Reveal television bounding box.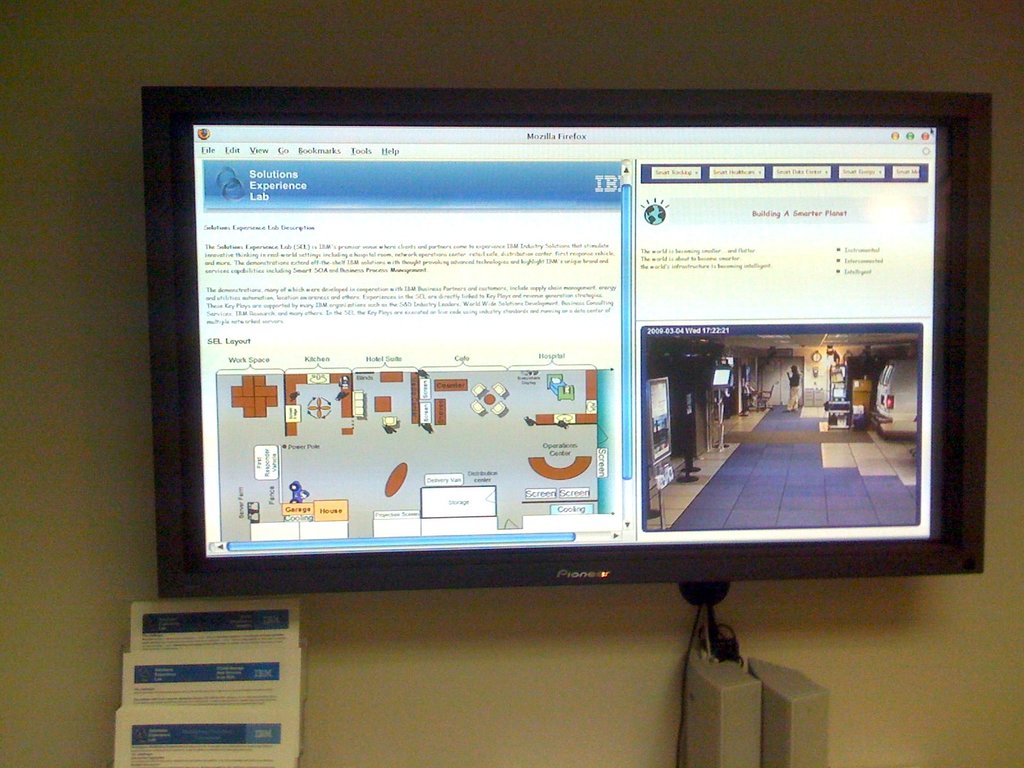
Revealed: bbox(141, 86, 994, 597).
